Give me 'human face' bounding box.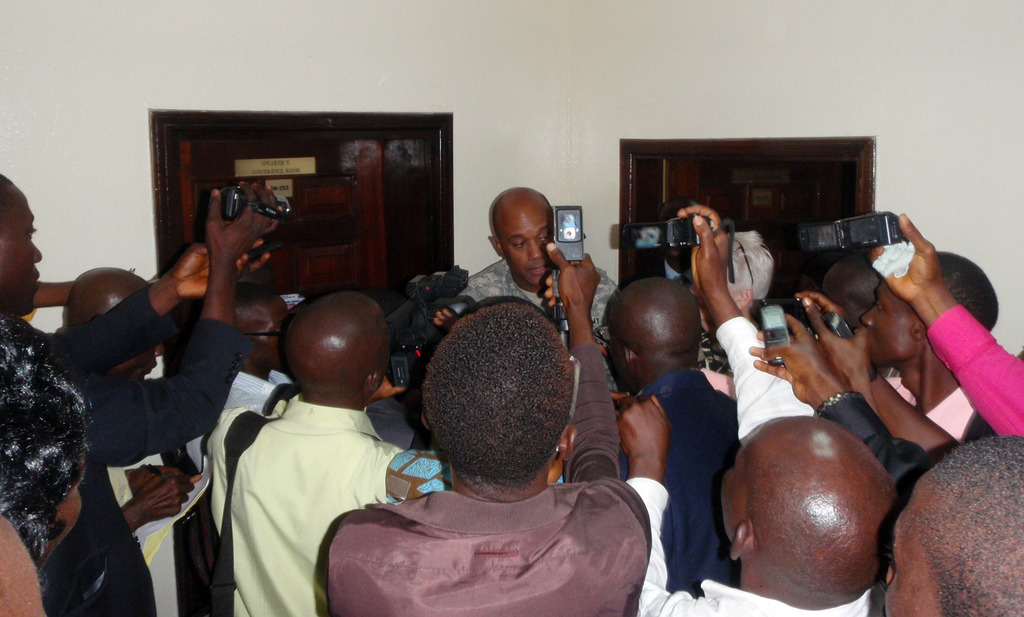
{"x1": 810, "y1": 265, "x2": 855, "y2": 339}.
